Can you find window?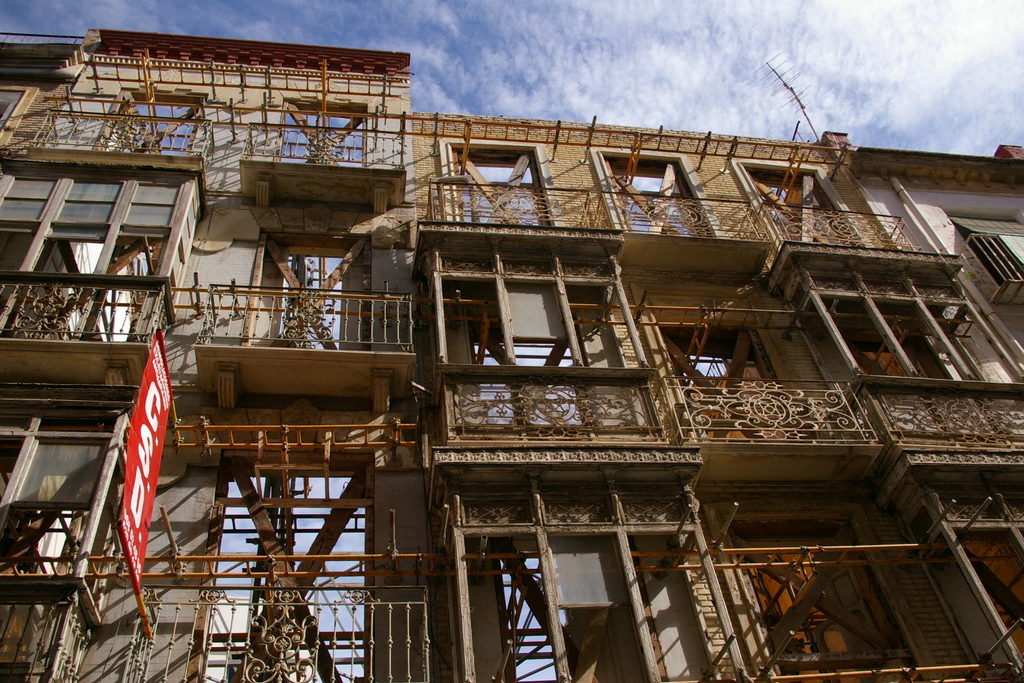
Yes, bounding box: 915:473:1023:682.
